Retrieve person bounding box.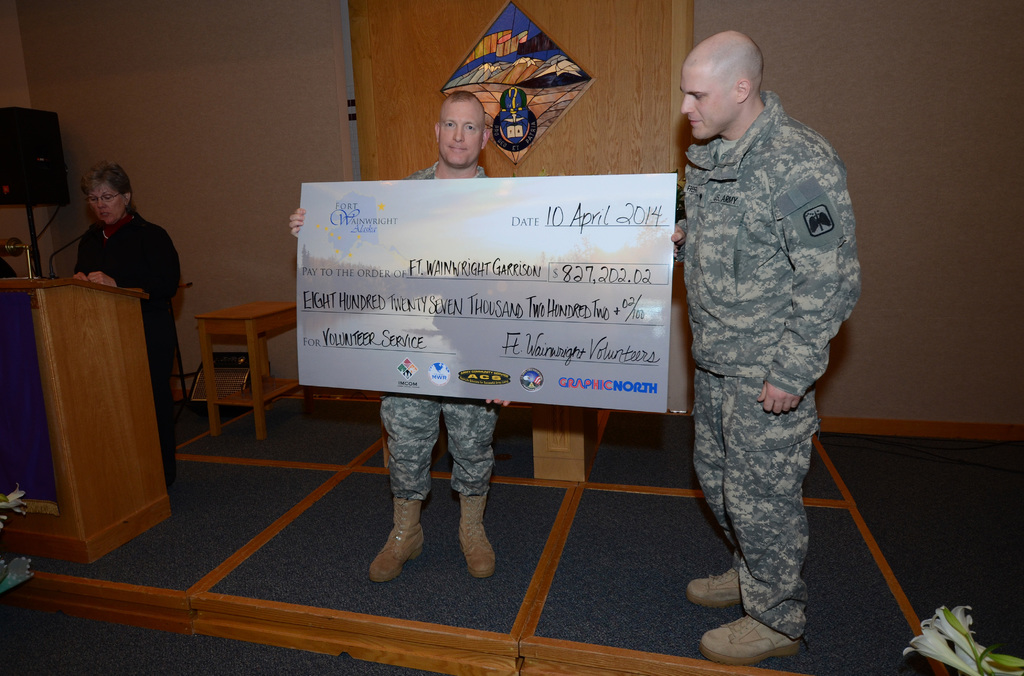
Bounding box: [67,165,184,496].
